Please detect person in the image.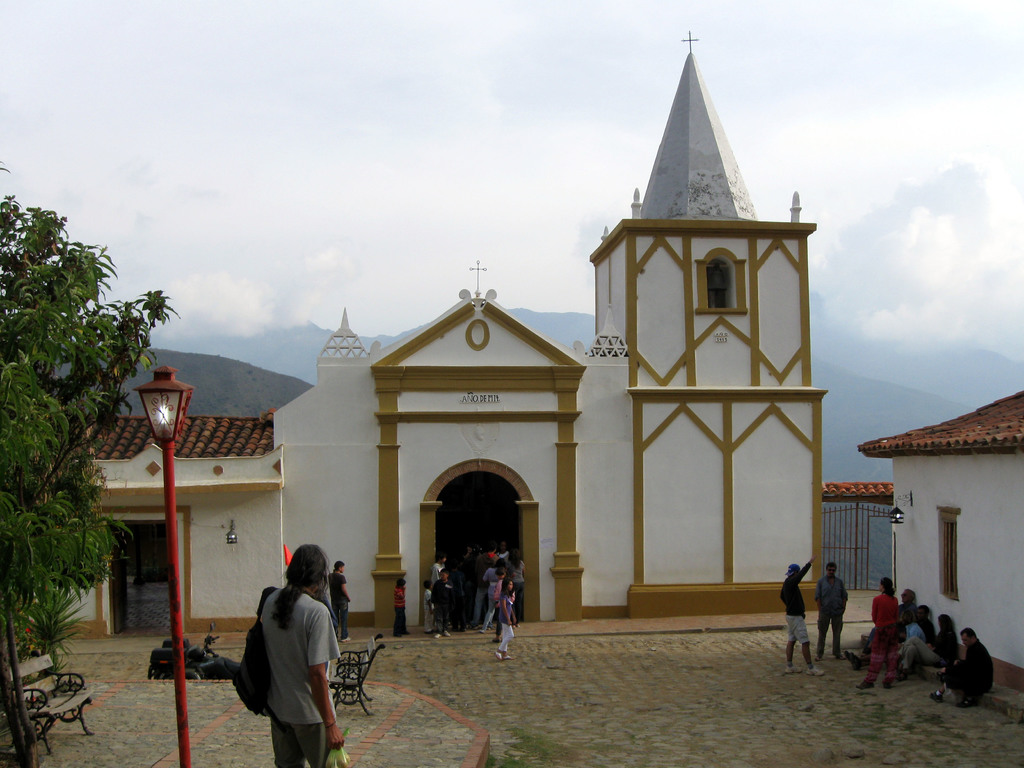
Rect(494, 565, 510, 642).
